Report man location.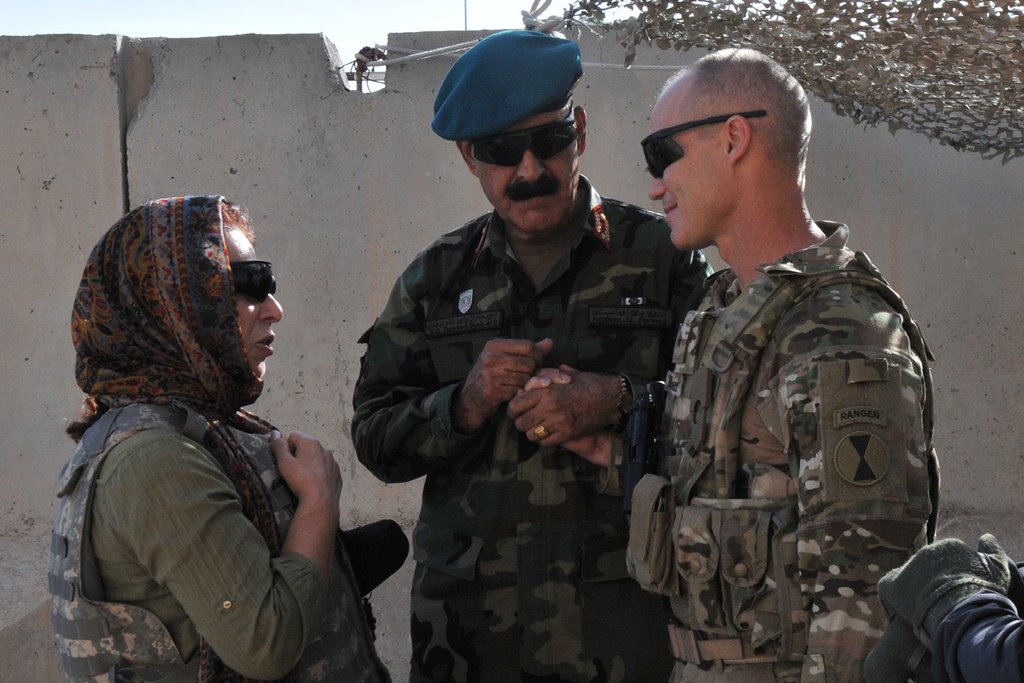
Report: (x1=514, y1=39, x2=936, y2=682).
